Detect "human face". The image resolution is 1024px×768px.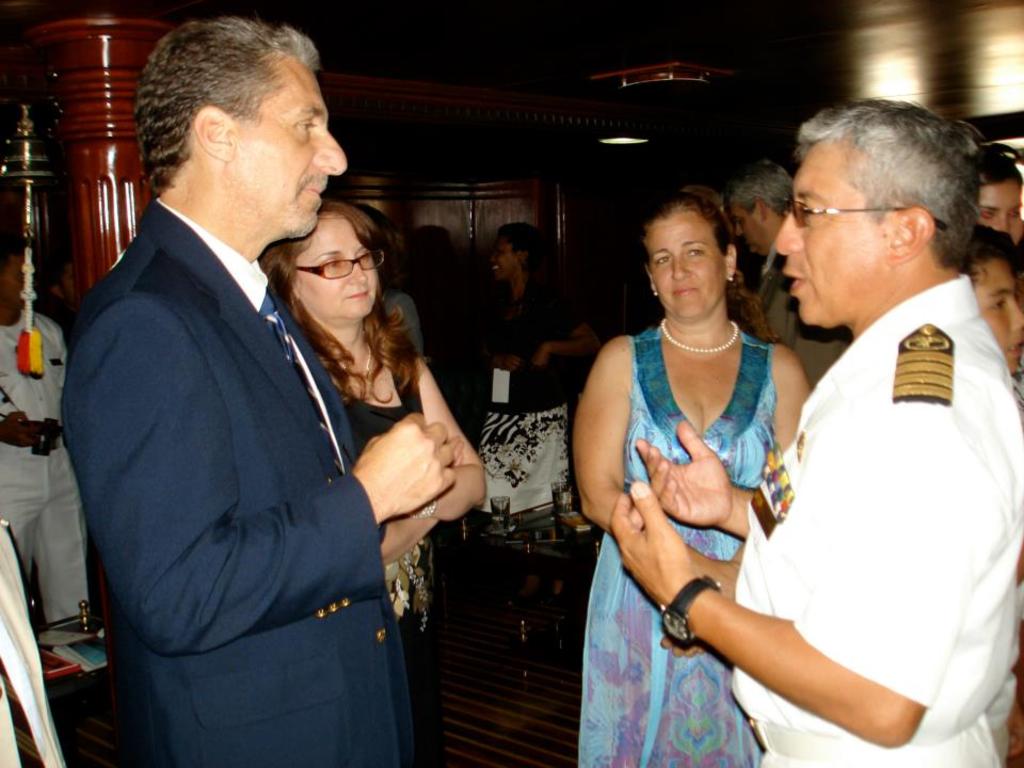
l=642, t=210, r=723, b=323.
